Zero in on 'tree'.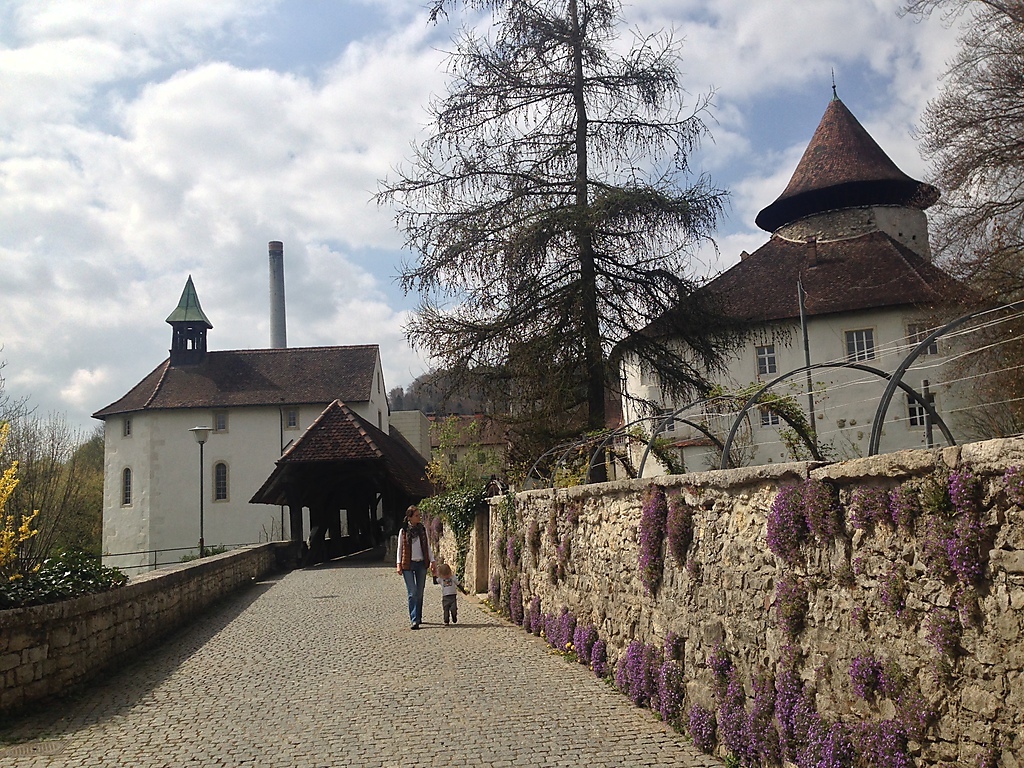
Zeroed in: l=396, t=363, r=513, b=416.
